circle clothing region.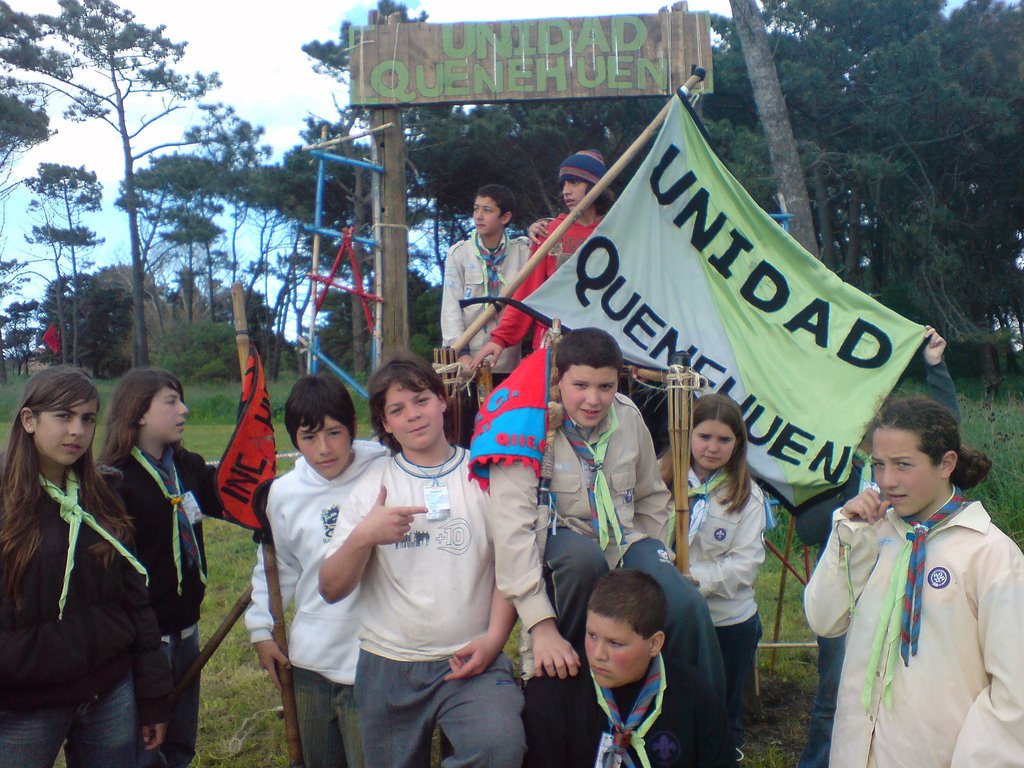
Region: (x1=790, y1=356, x2=961, y2=714).
